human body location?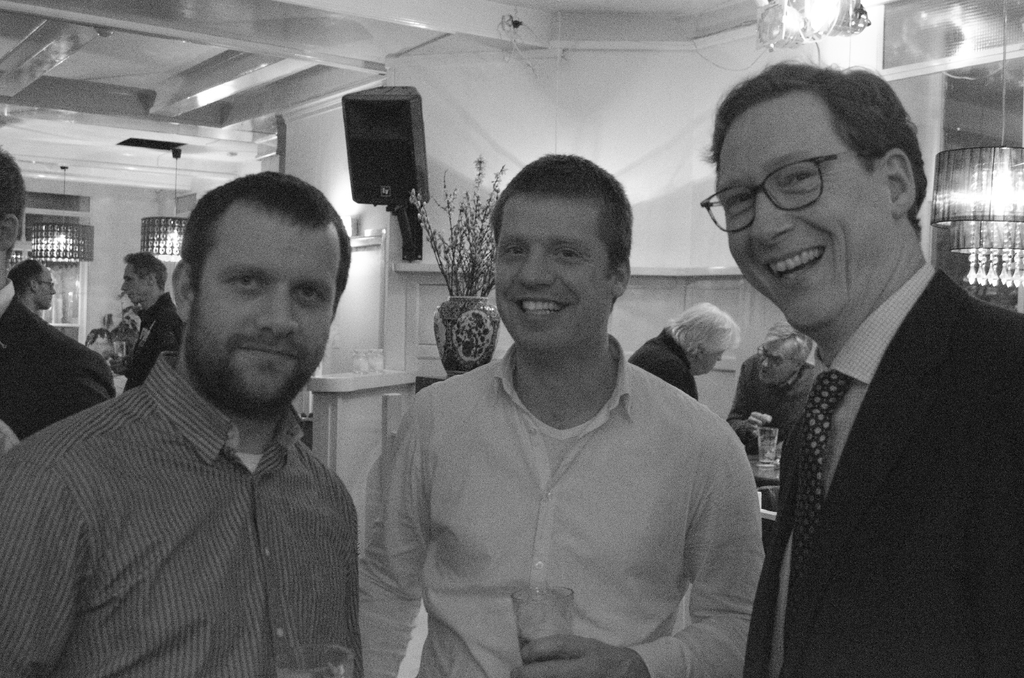
pyautogui.locateOnScreen(0, 146, 115, 452)
